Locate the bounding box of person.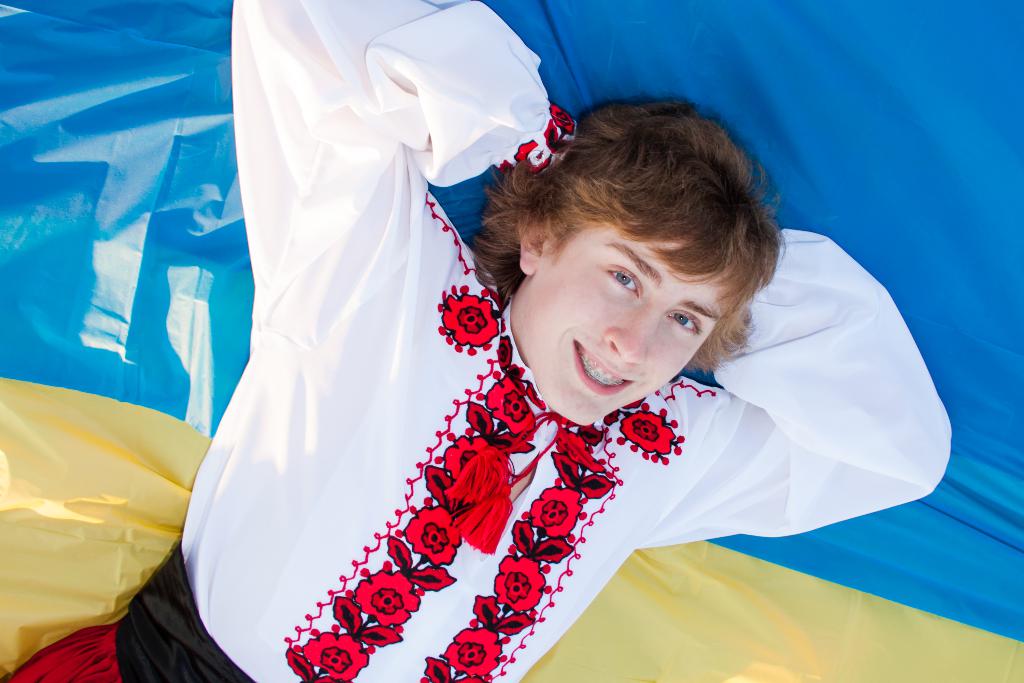
Bounding box: (141, 47, 940, 653).
